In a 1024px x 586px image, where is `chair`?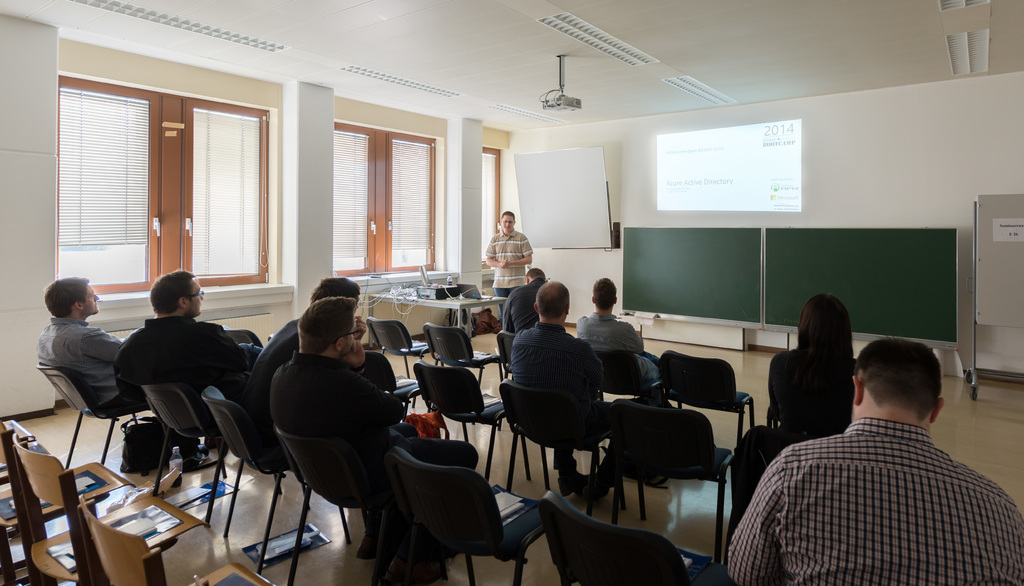
detection(497, 330, 526, 382).
